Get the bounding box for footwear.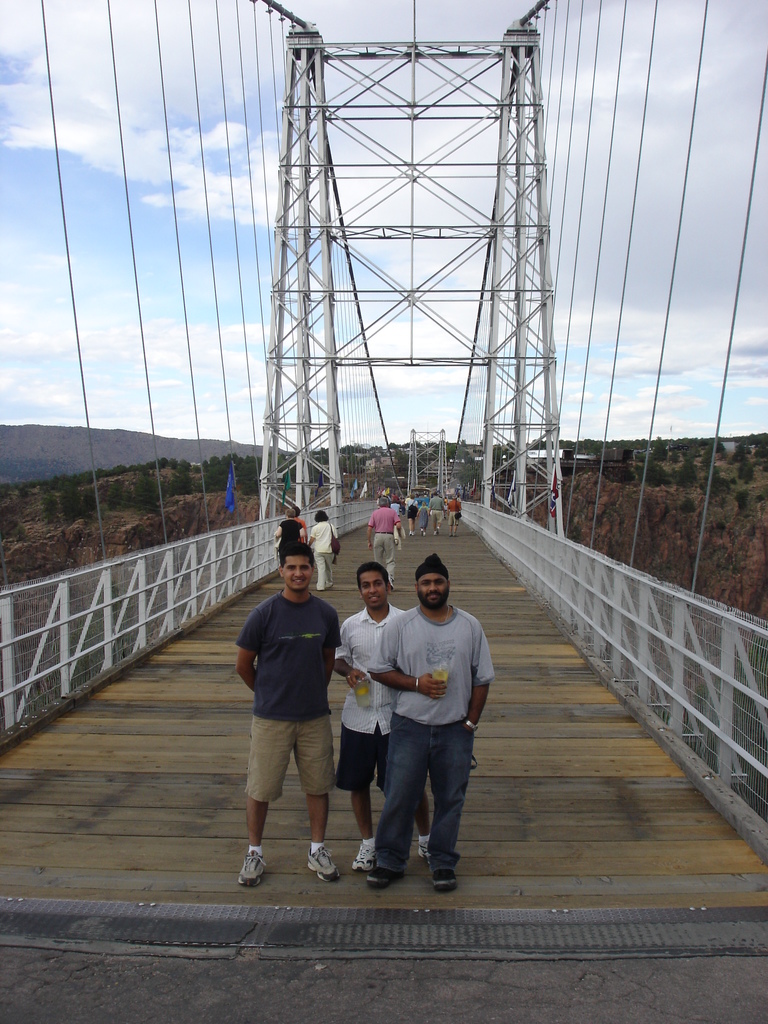
locate(307, 846, 340, 883).
